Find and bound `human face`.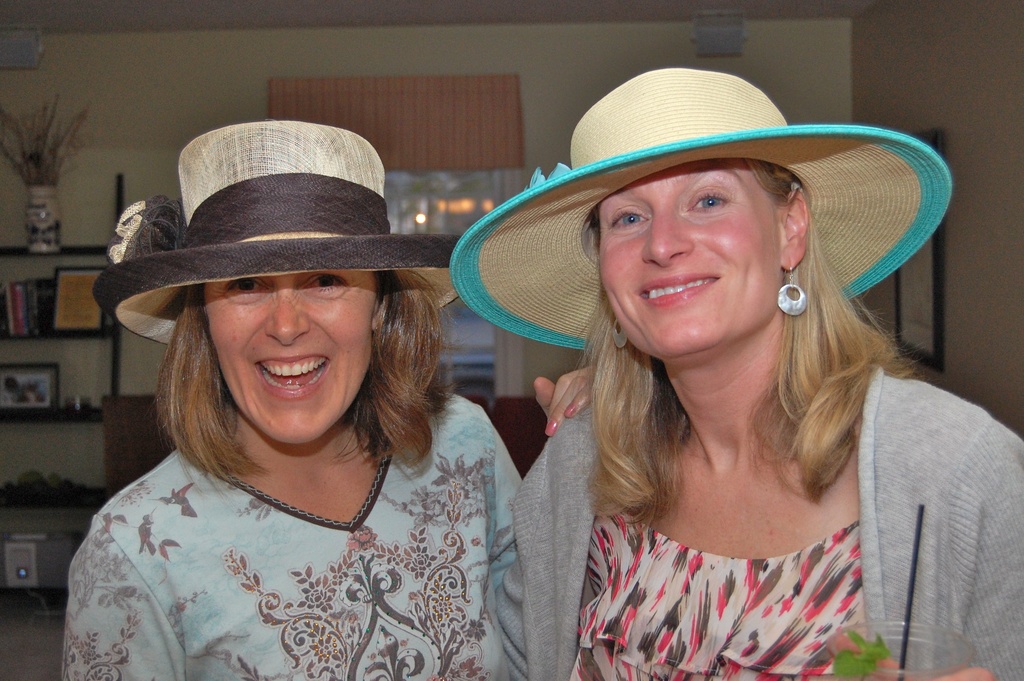
Bound: l=202, t=277, r=380, b=445.
